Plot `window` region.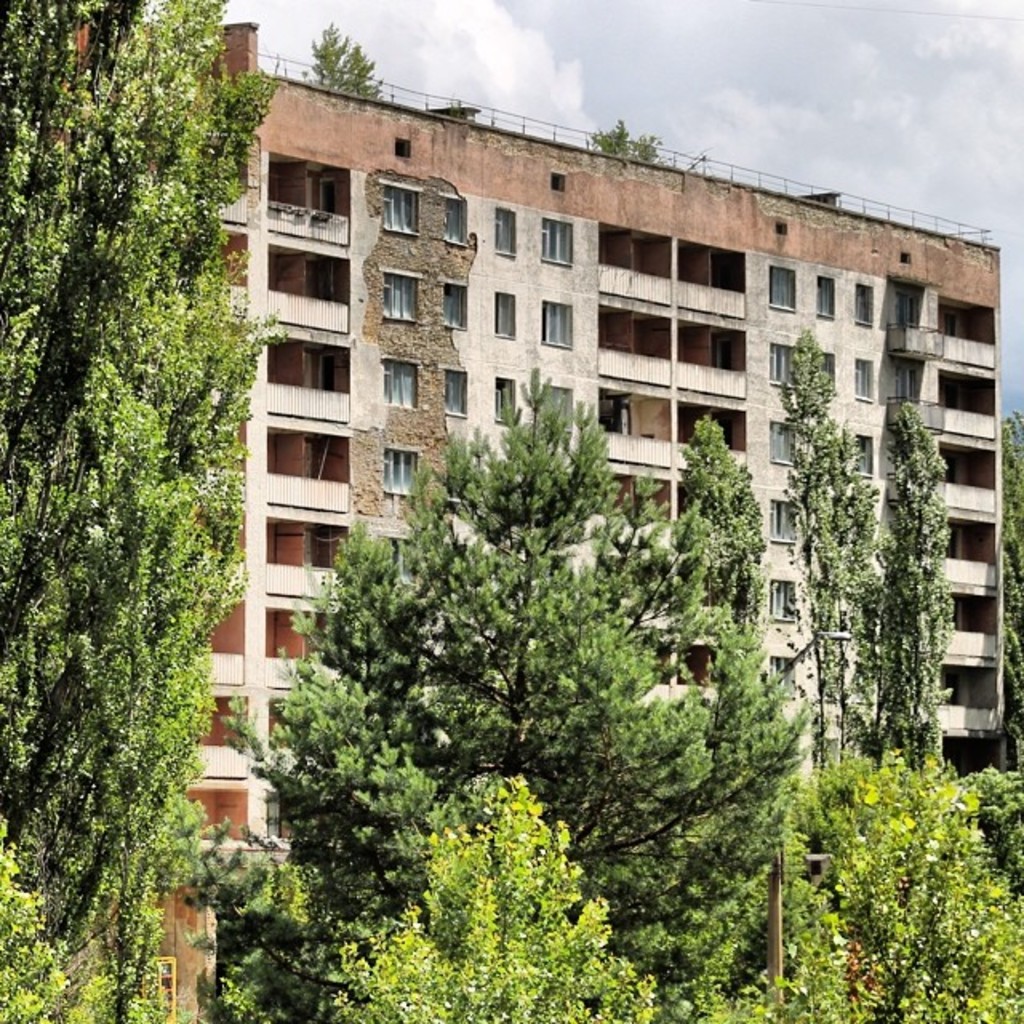
Plotted at 544, 379, 581, 429.
